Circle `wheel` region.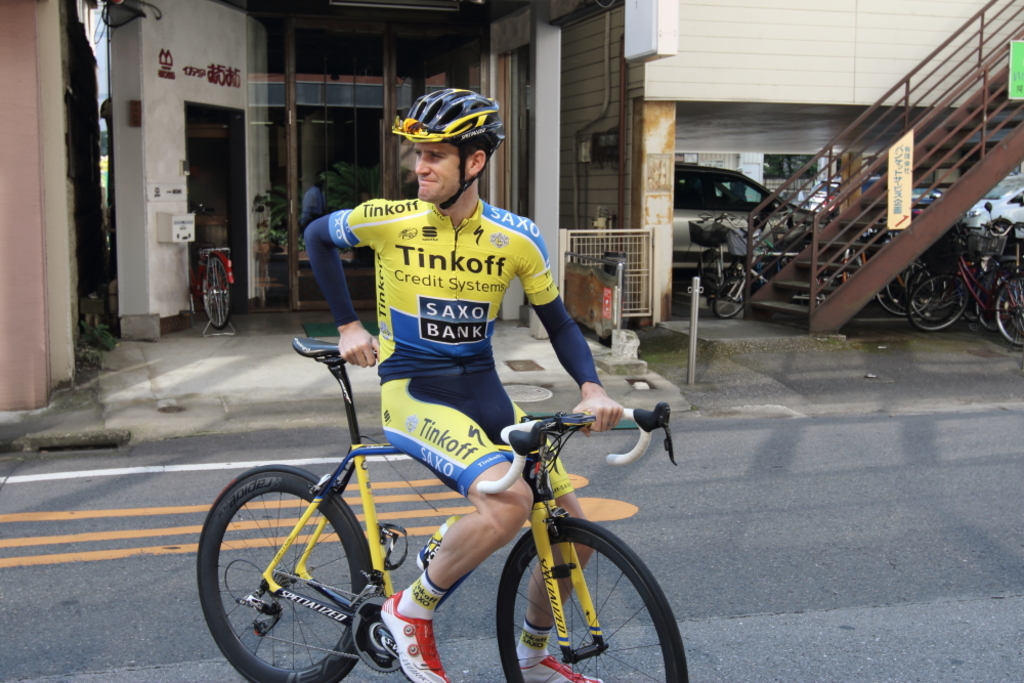
Region: [490, 509, 653, 674].
